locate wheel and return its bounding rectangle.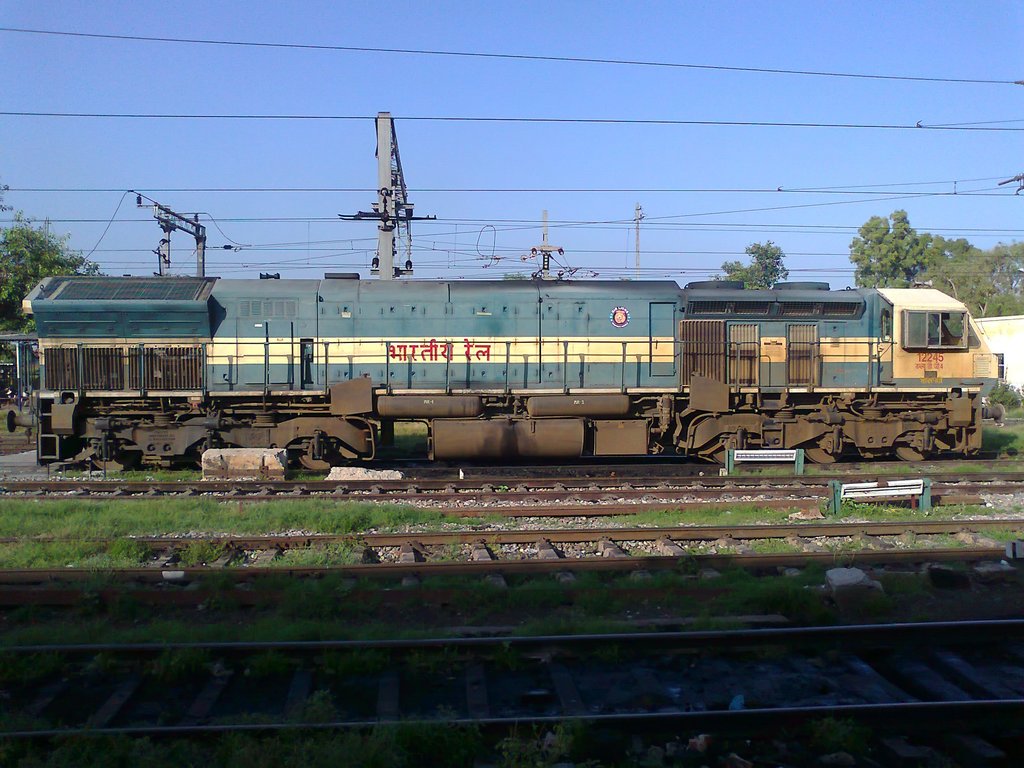
box=[95, 447, 135, 470].
